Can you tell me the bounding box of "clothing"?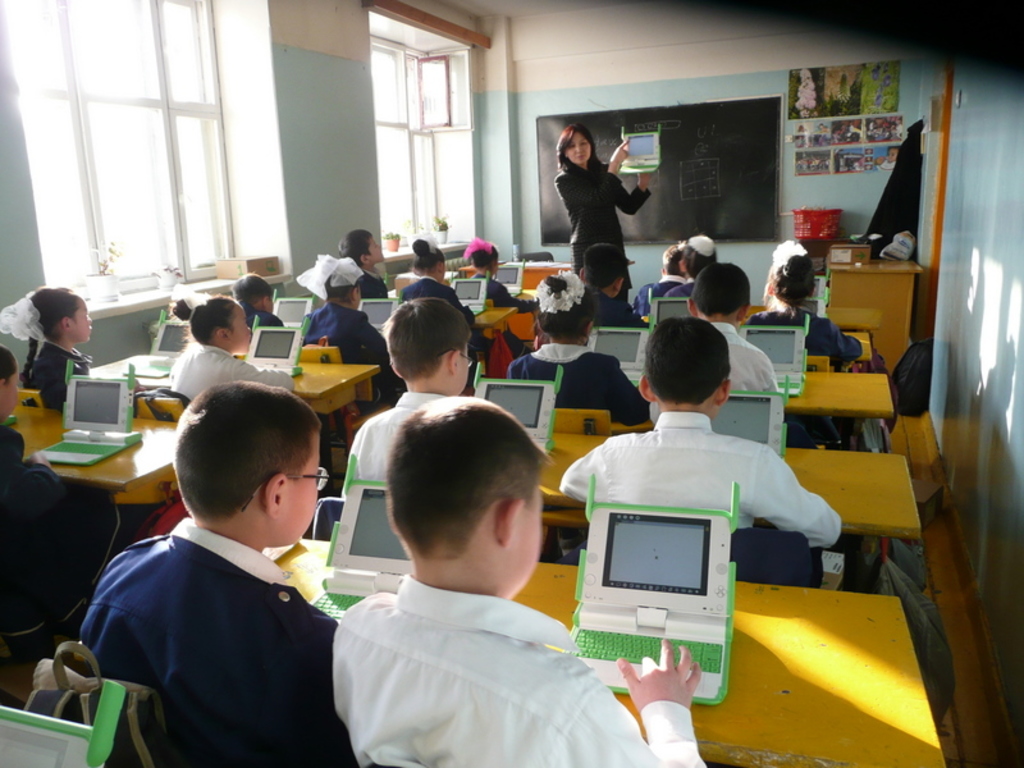
box=[26, 330, 88, 408].
